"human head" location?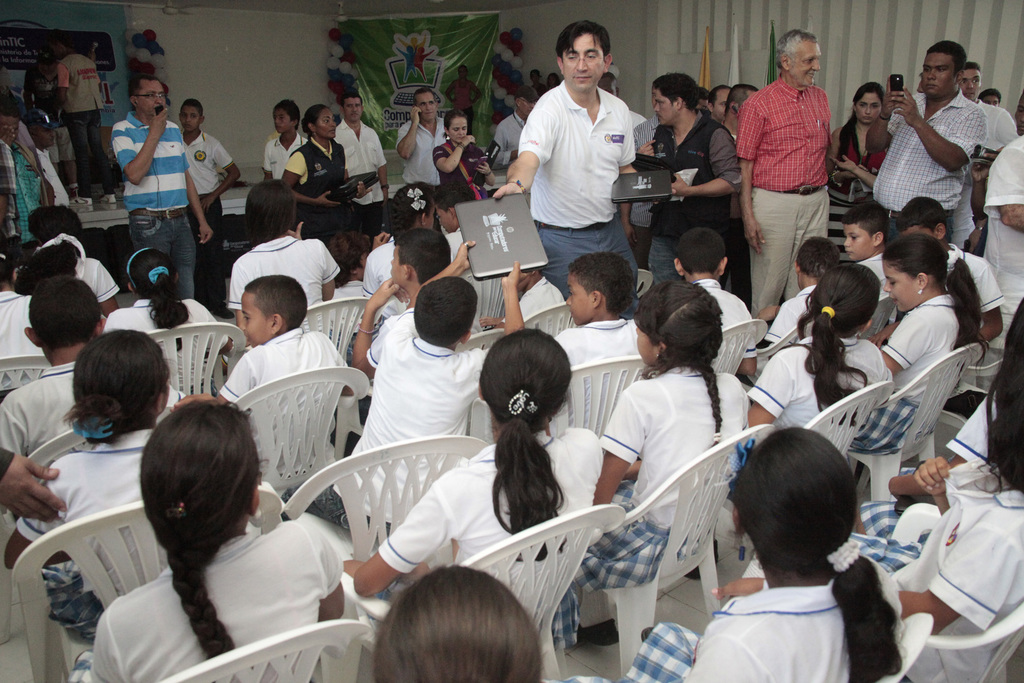
x1=21, y1=110, x2=66, y2=150
